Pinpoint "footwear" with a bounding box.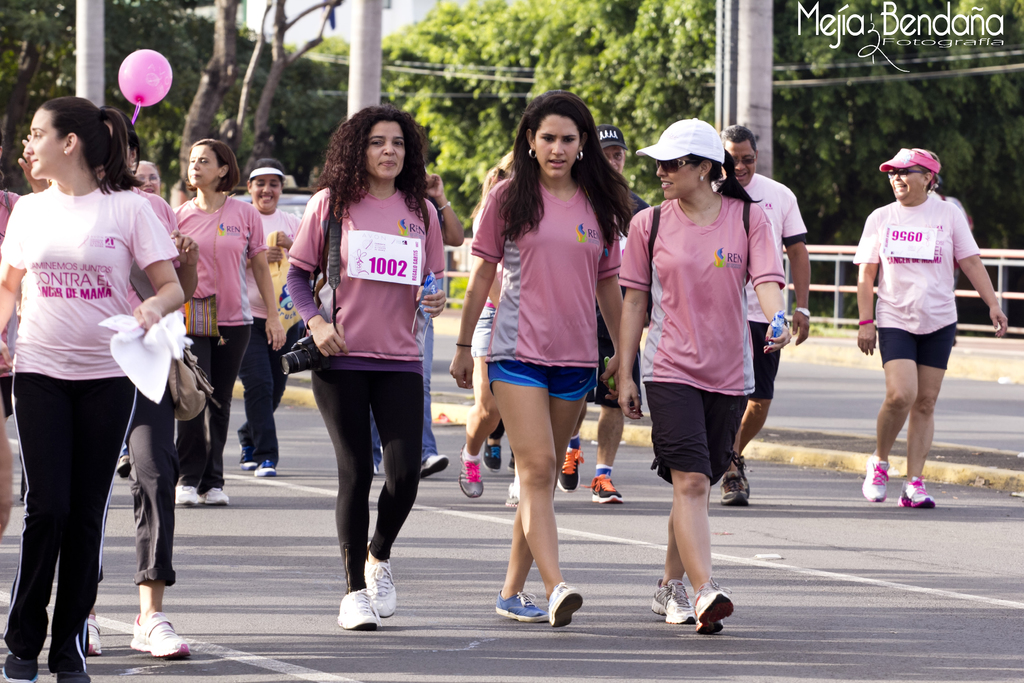
bbox=(329, 585, 381, 641).
